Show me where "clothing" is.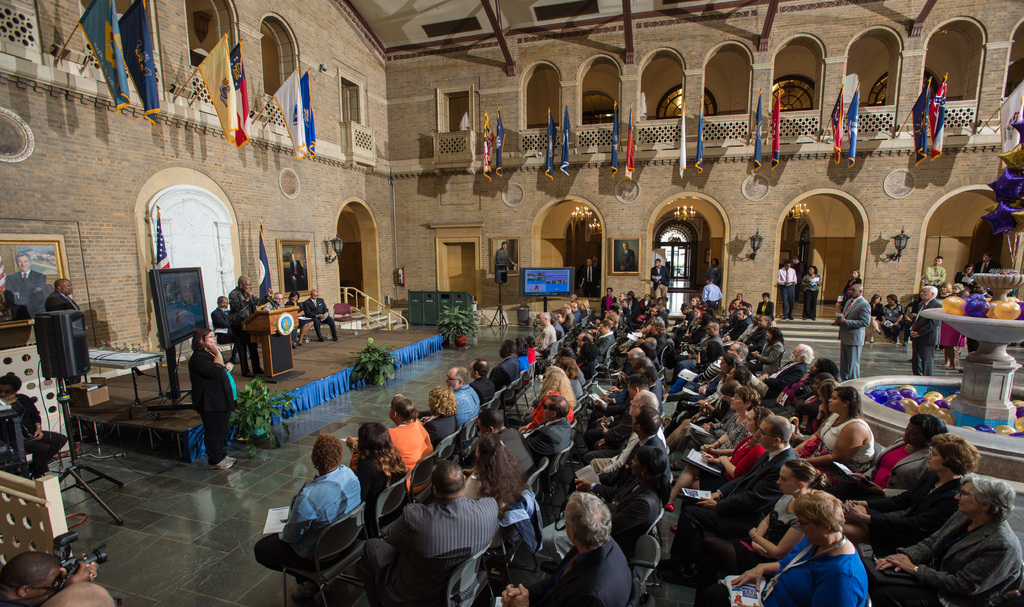
"clothing" is at {"left": 264, "top": 450, "right": 381, "bottom": 592}.
